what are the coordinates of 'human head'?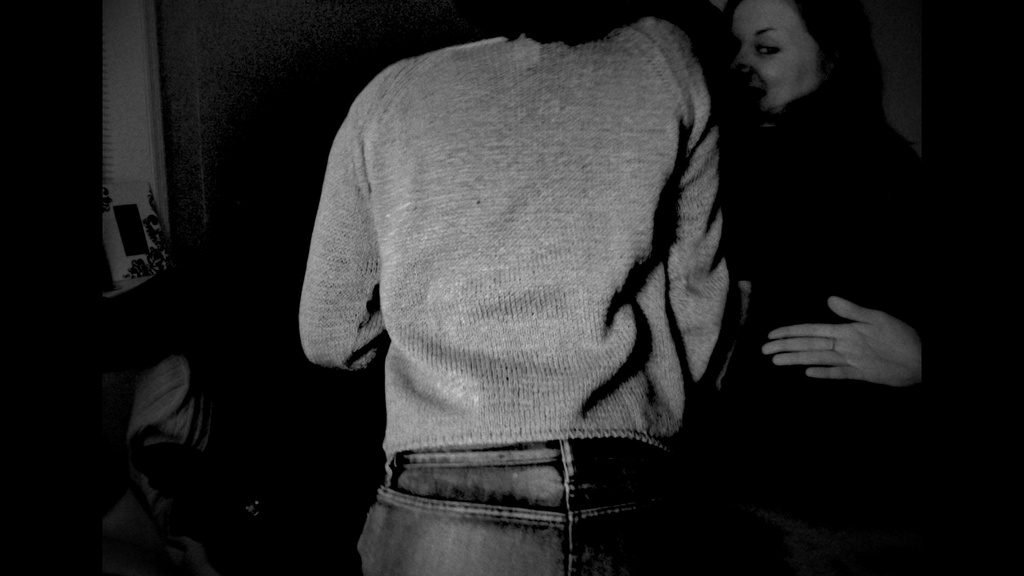
box=[716, 0, 831, 118].
